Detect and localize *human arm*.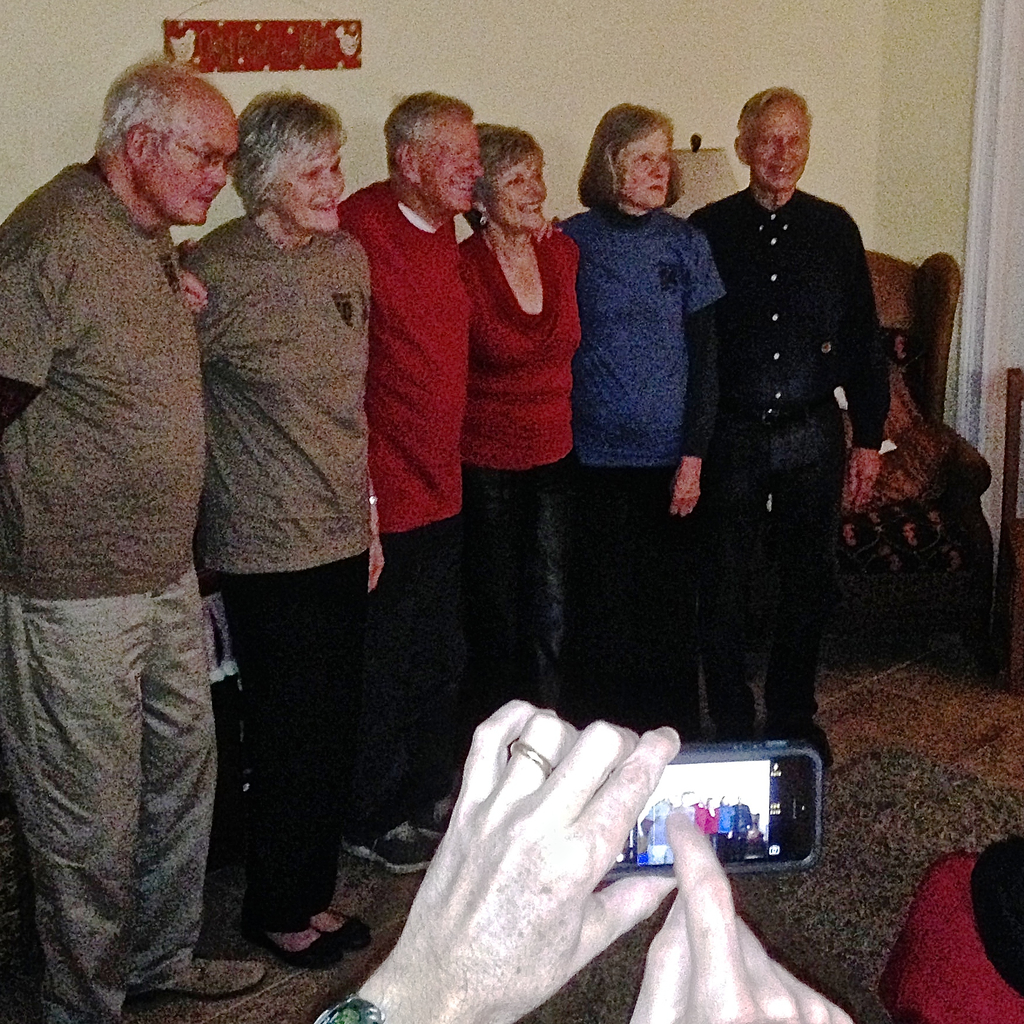
Localized at 532 218 563 244.
